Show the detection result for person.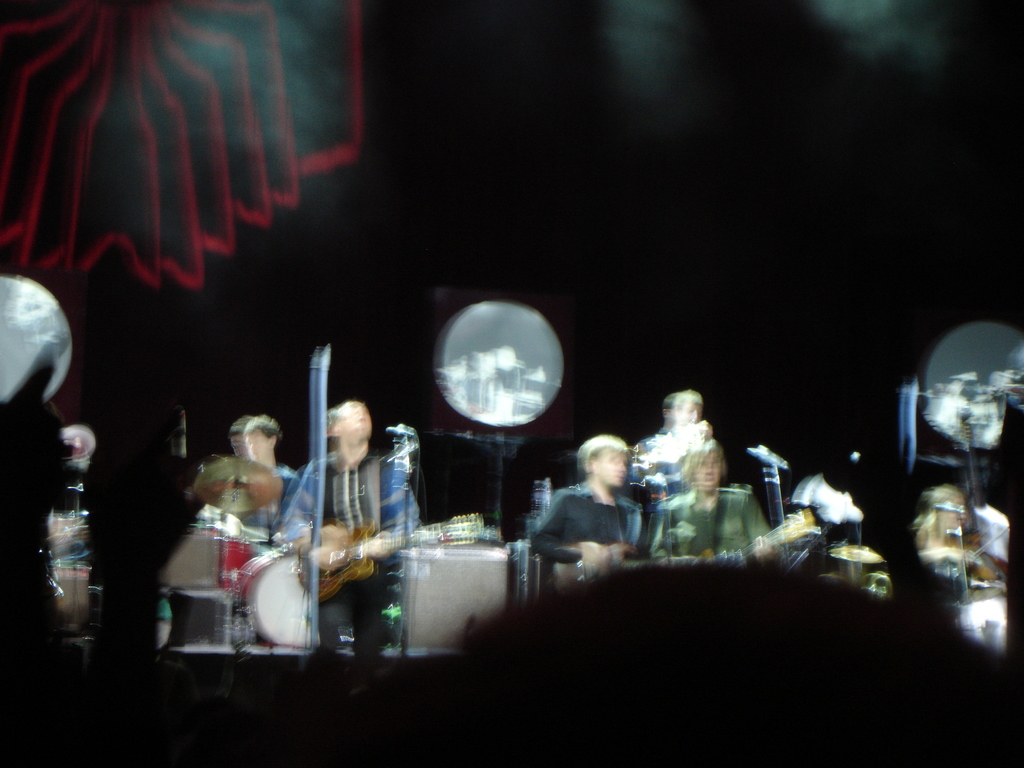
box=[634, 388, 707, 511].
